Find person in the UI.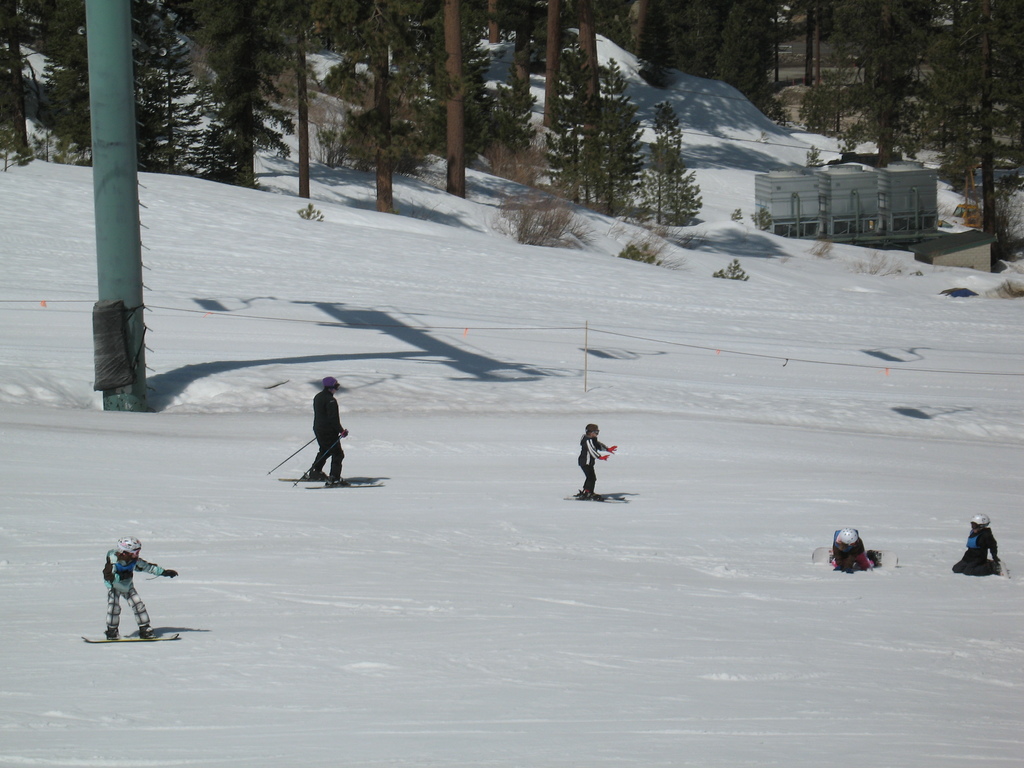
UI element at bbox=(823, 528, 880, 577).
